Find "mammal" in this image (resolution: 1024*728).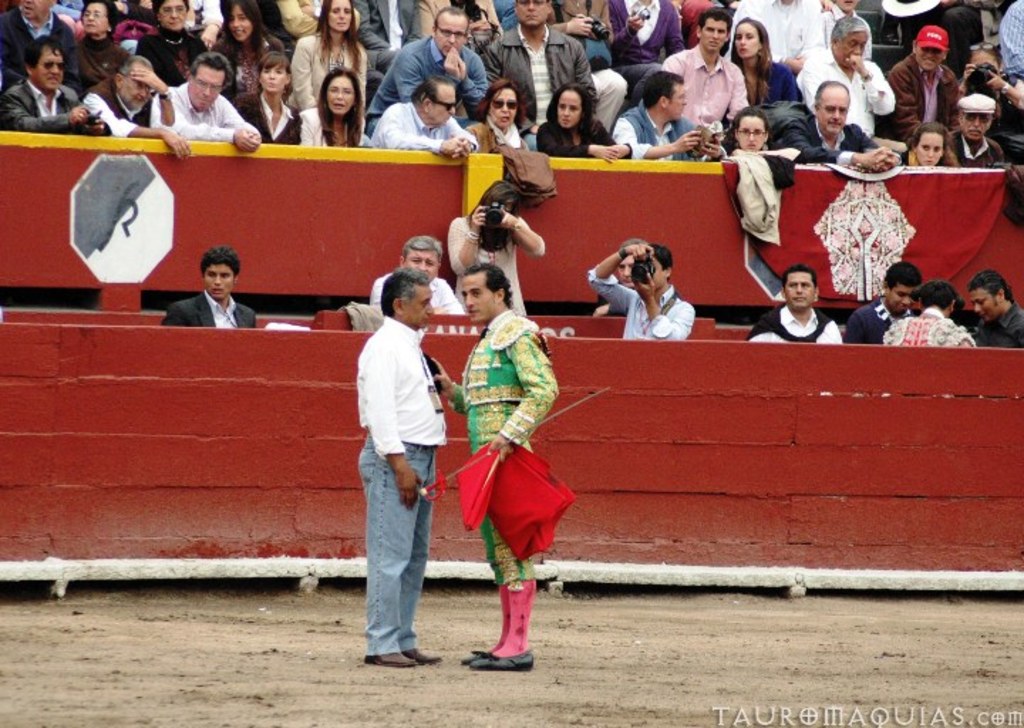
x1=71 y1=0 x2=137 y2=97.
